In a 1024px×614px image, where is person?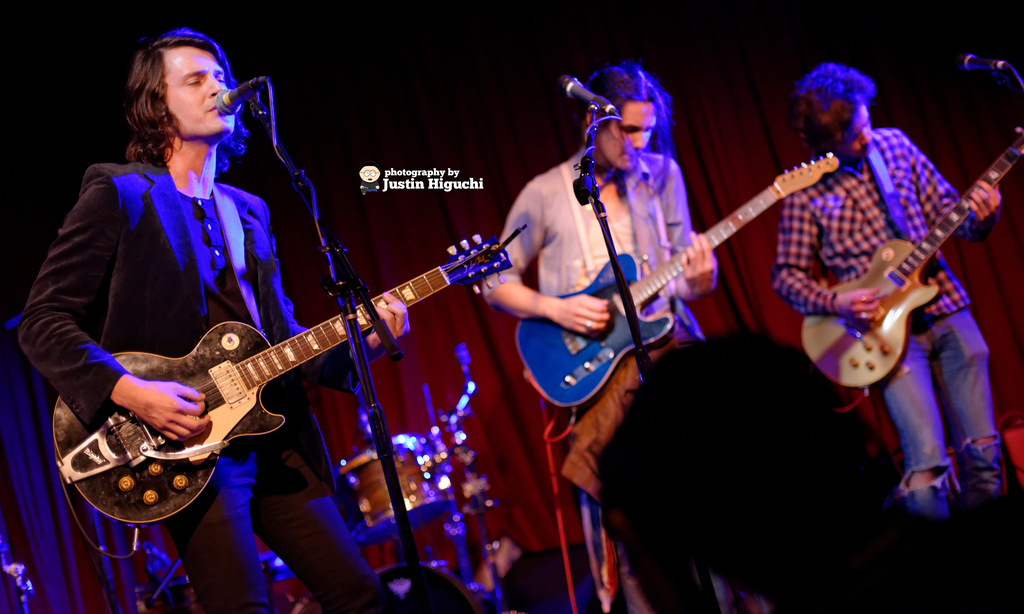
768/62/1023/526.
